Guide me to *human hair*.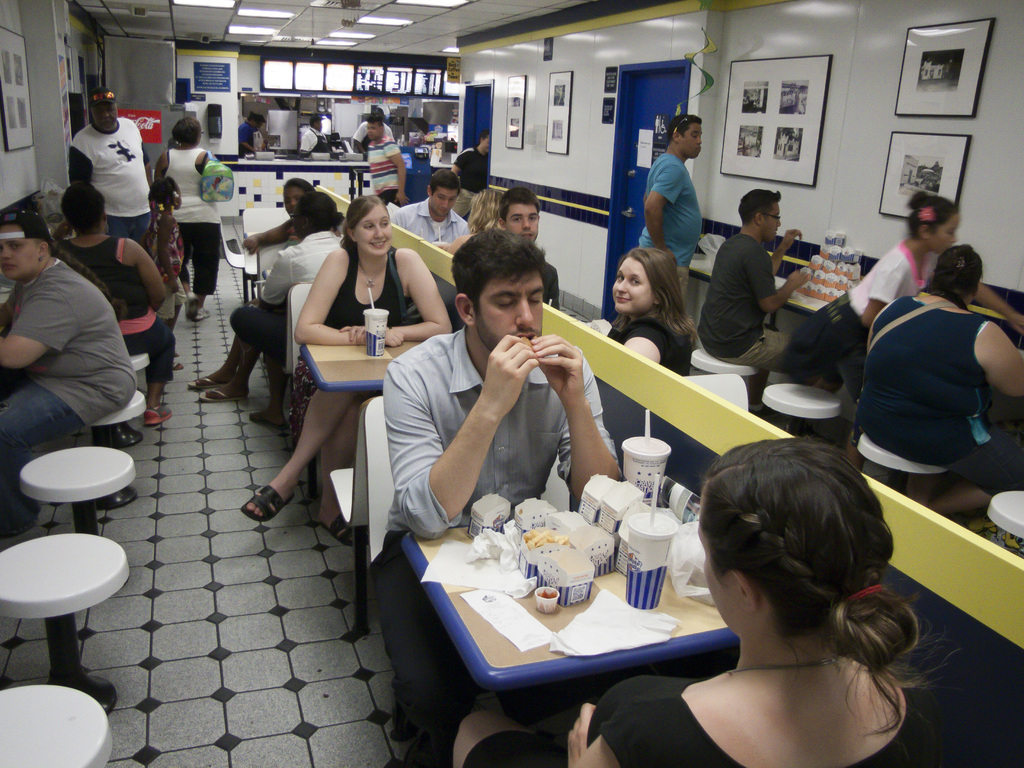
Guidance: [x1=65, y1=186, x2=104, y2=230].
